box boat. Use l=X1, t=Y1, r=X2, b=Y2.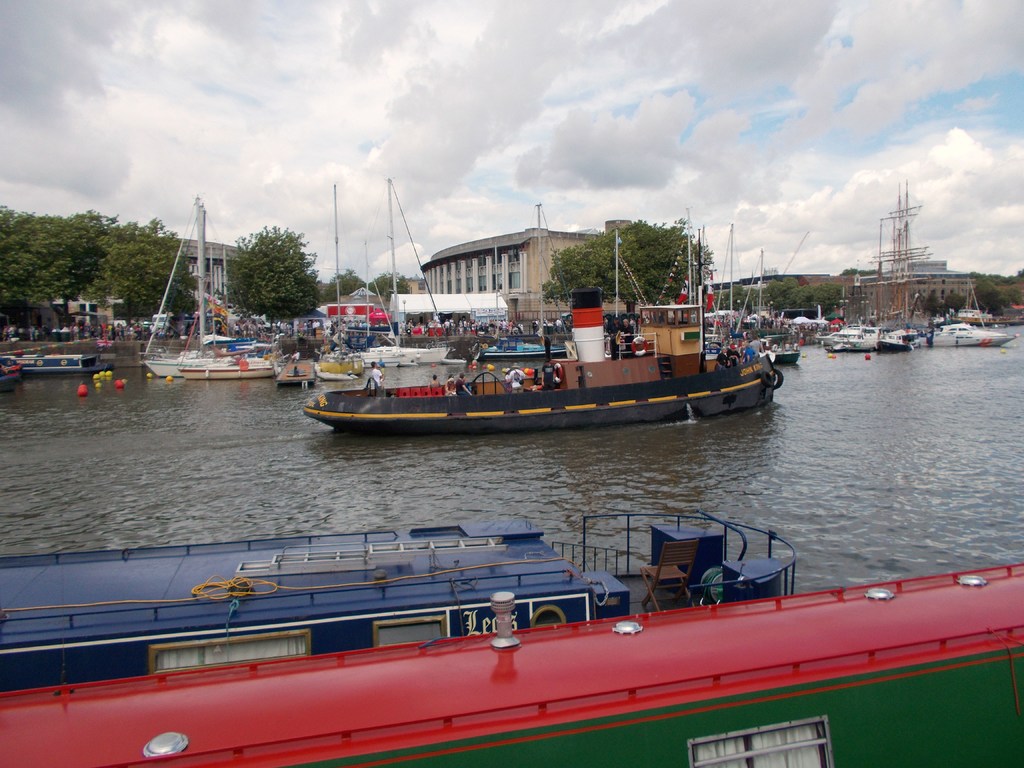
l=919, t=323, r=1023, b=346.
